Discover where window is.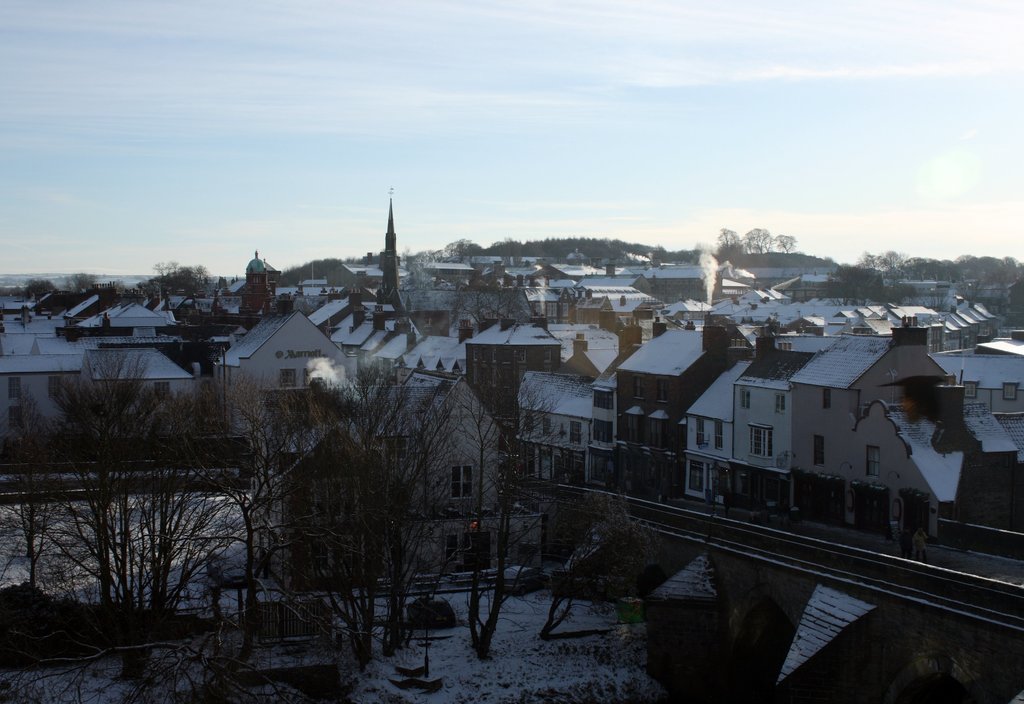
Discovered at (47, 379, 60, 398).
